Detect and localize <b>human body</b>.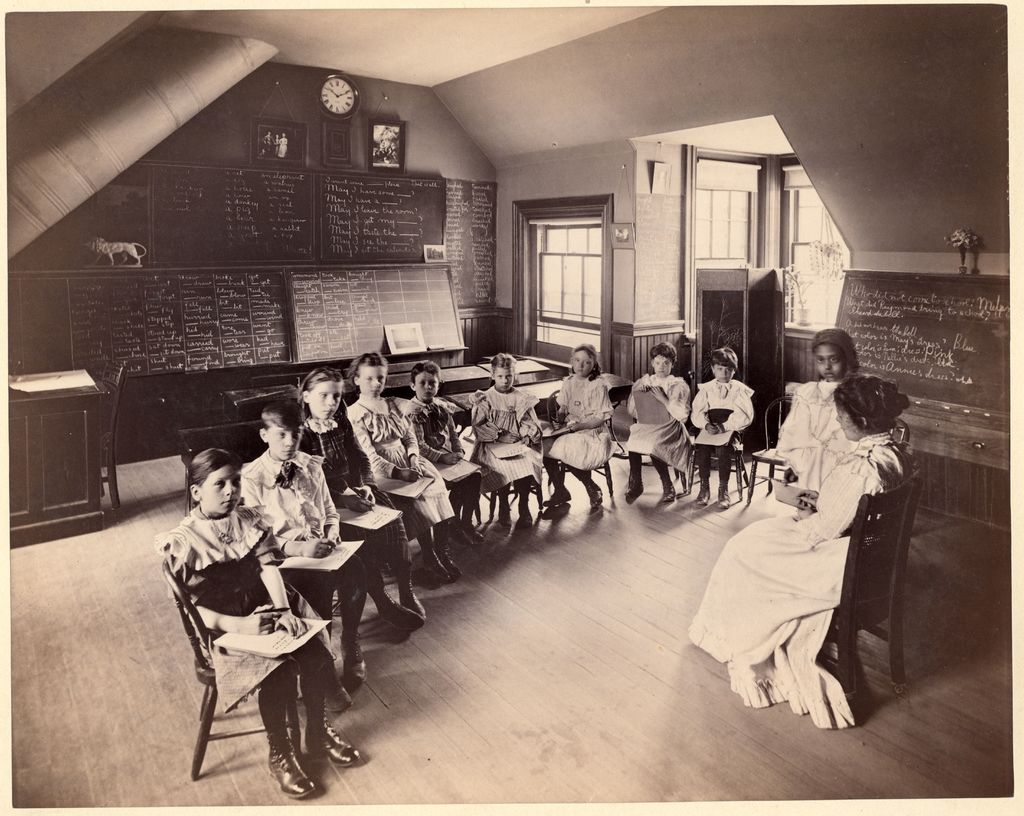
Localized at 775, 331, 873, 526.
